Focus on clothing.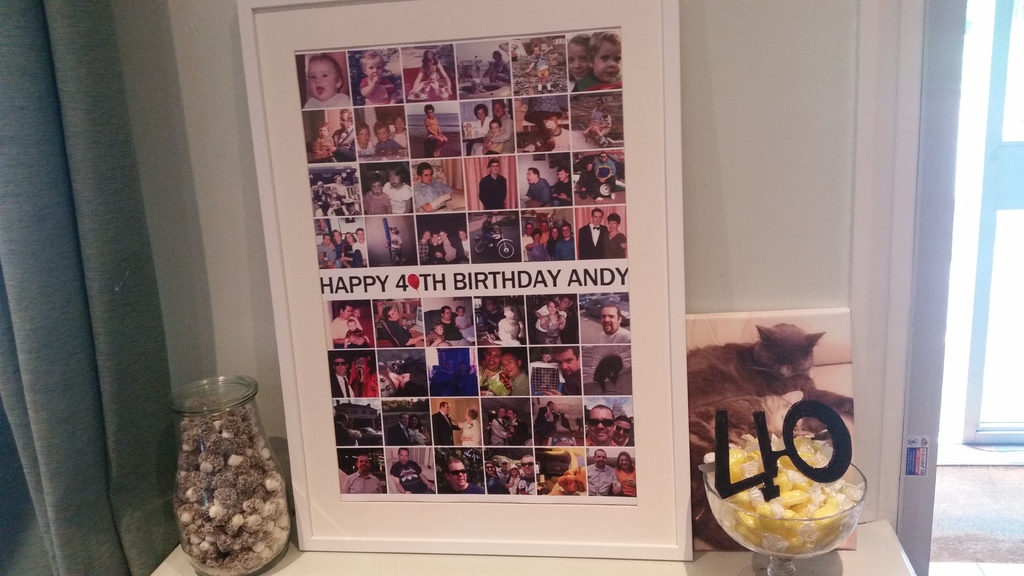
Focused at 596,323,632,352.
